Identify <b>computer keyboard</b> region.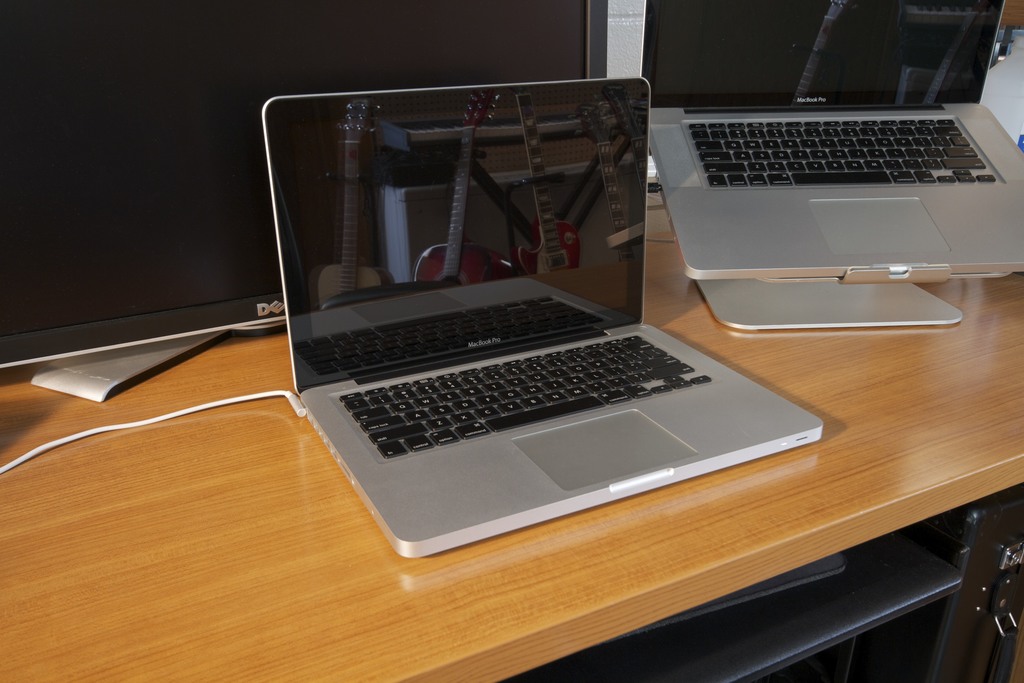
Region: 333, 331, 716, 458.
